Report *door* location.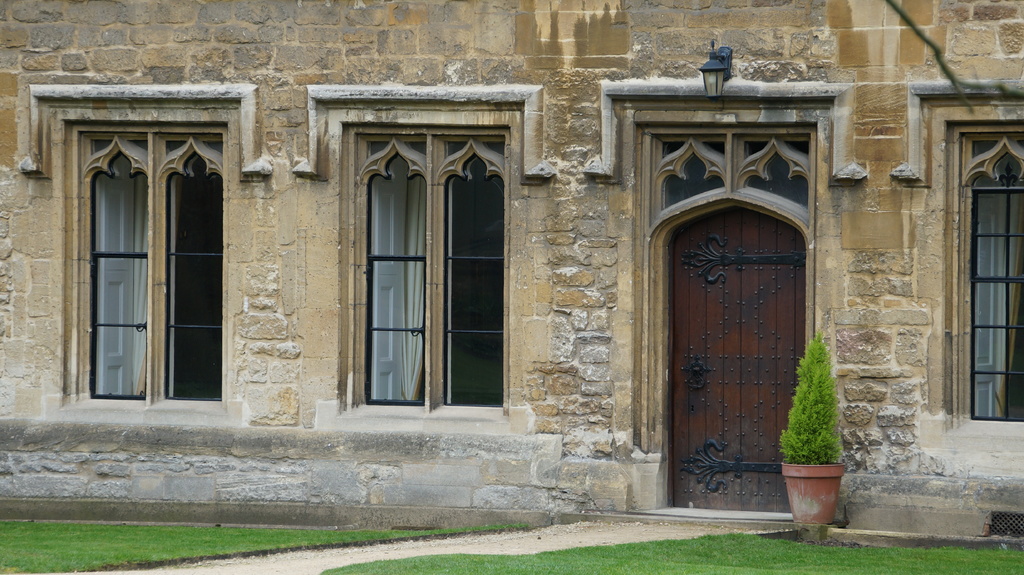
Report: region(671, 183, 810, 484).
